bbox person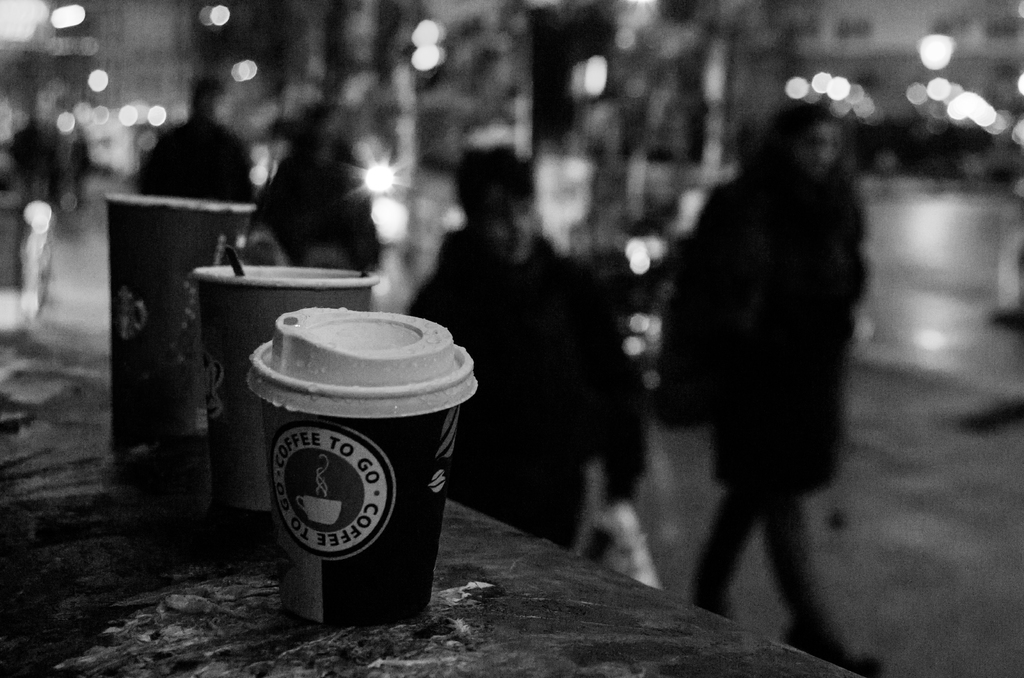
131/69/255/202
